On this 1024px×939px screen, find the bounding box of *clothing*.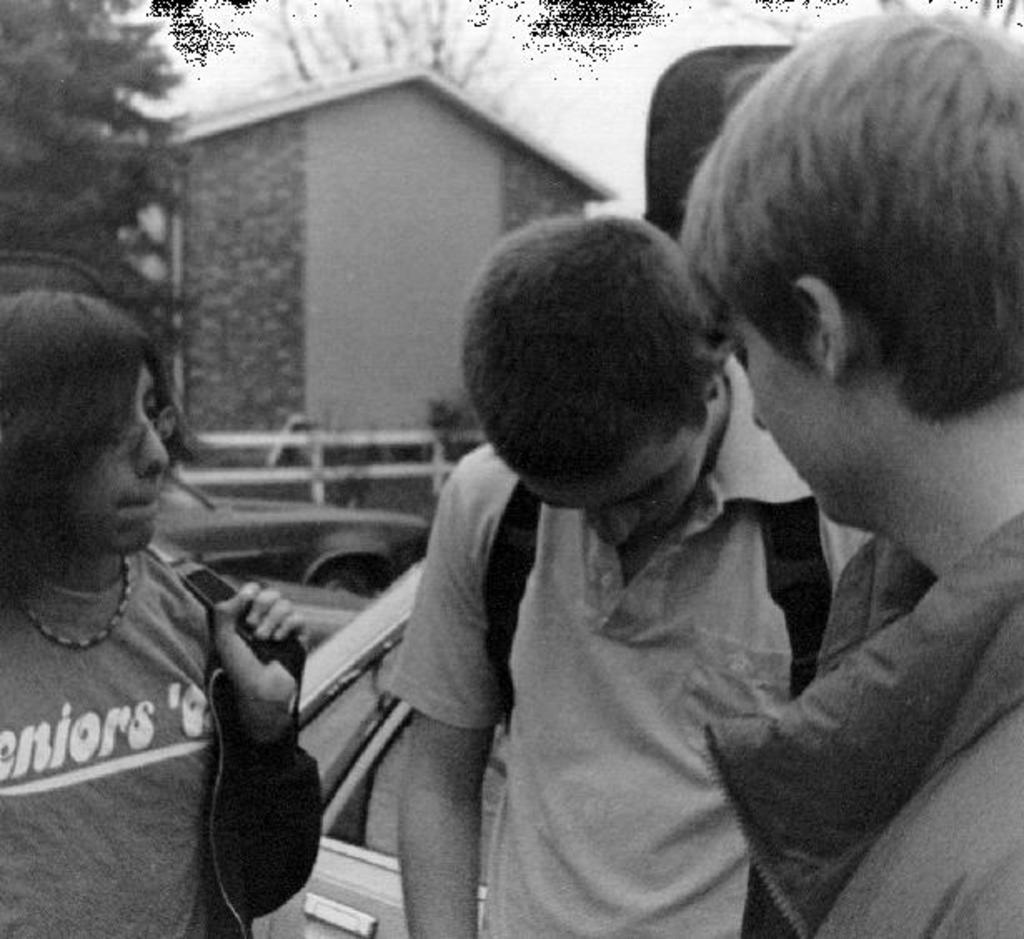
Bounding box: bbox=[0, 528, 258, 937].
